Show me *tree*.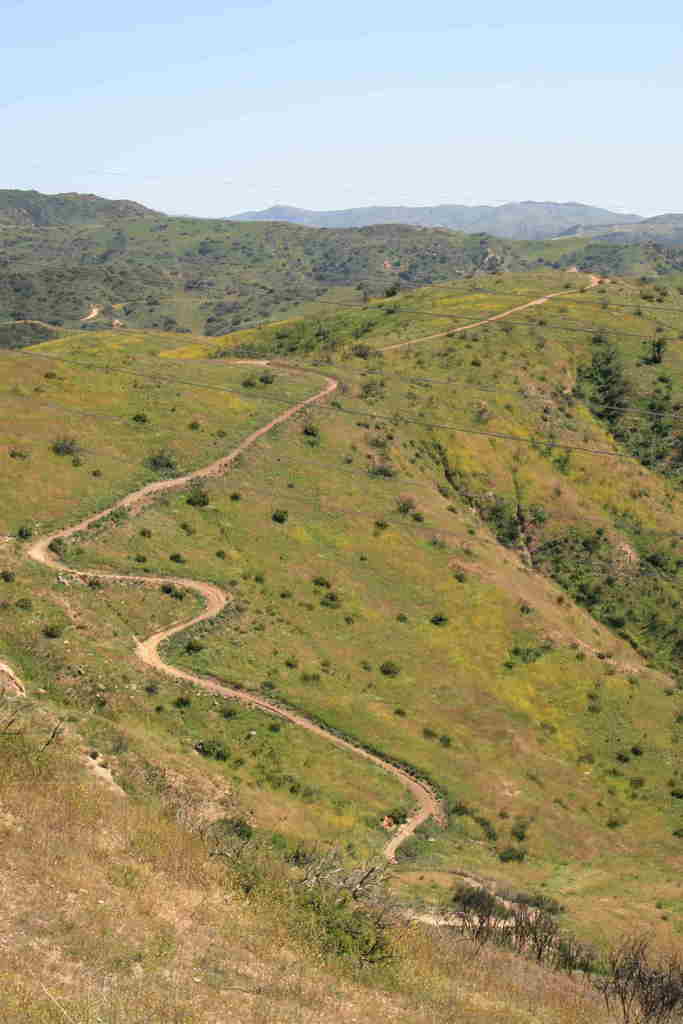
*tree* is here: [580, 342, 632, 420].
